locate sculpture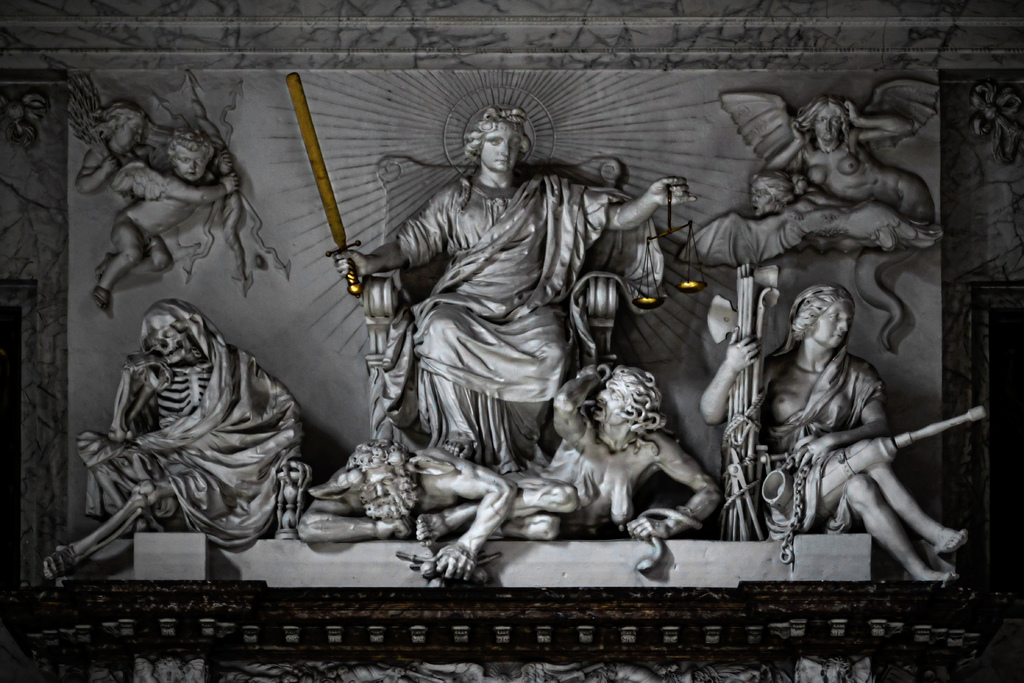
bbox=[45, 295, 303, 584]
